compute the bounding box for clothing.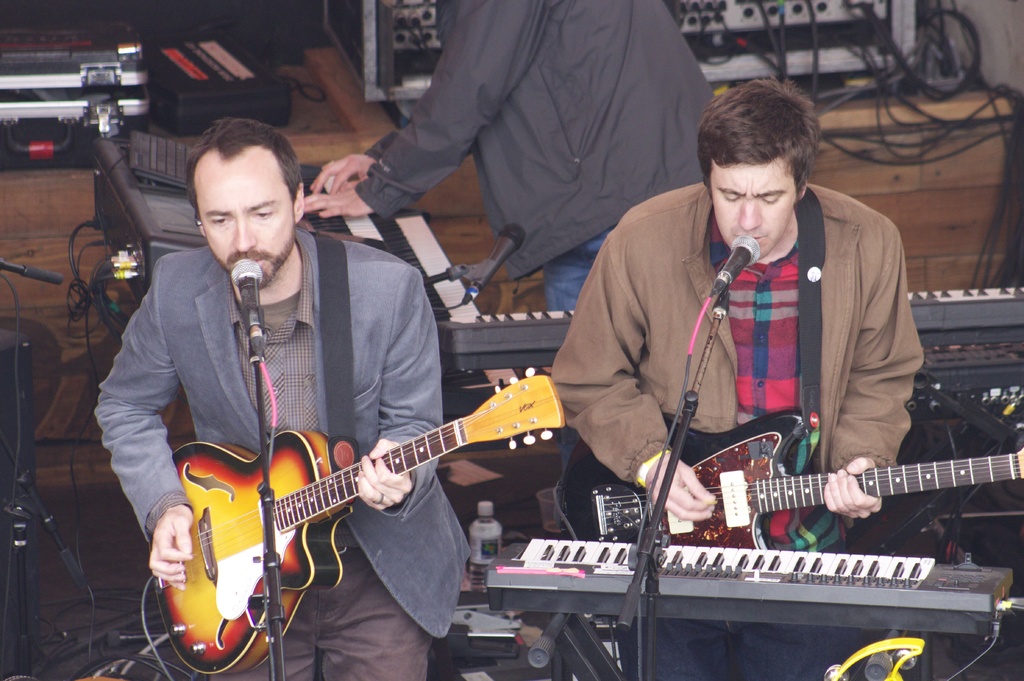
pyautogui.locateOnScreen(543, 224, 614, 314).
